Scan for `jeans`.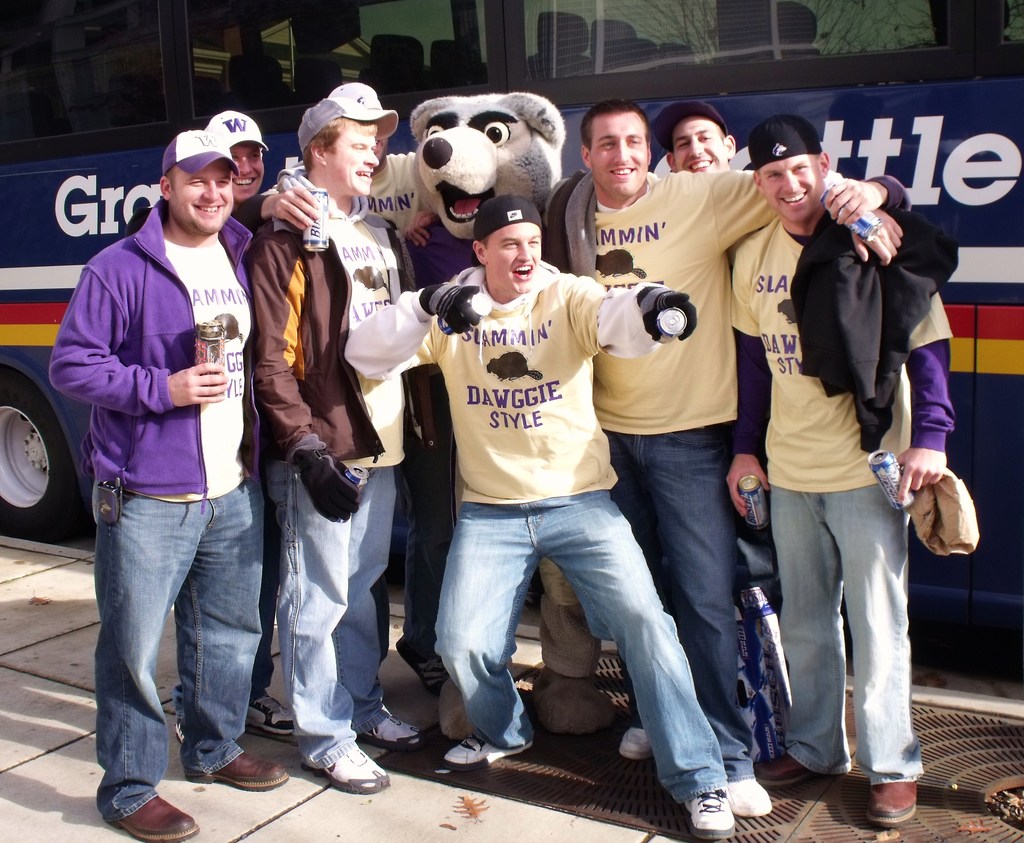
Scan result: <region>762, 479, 934, 783</region>.
